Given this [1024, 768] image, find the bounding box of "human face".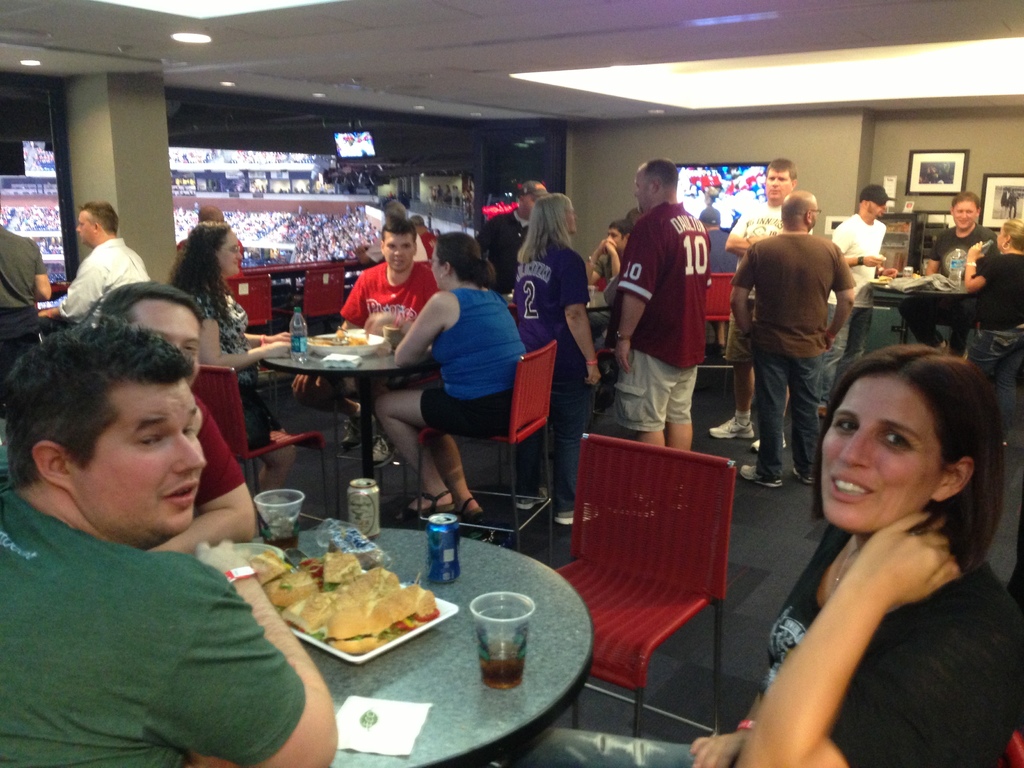
select_region(384, 233, 414, 270).
